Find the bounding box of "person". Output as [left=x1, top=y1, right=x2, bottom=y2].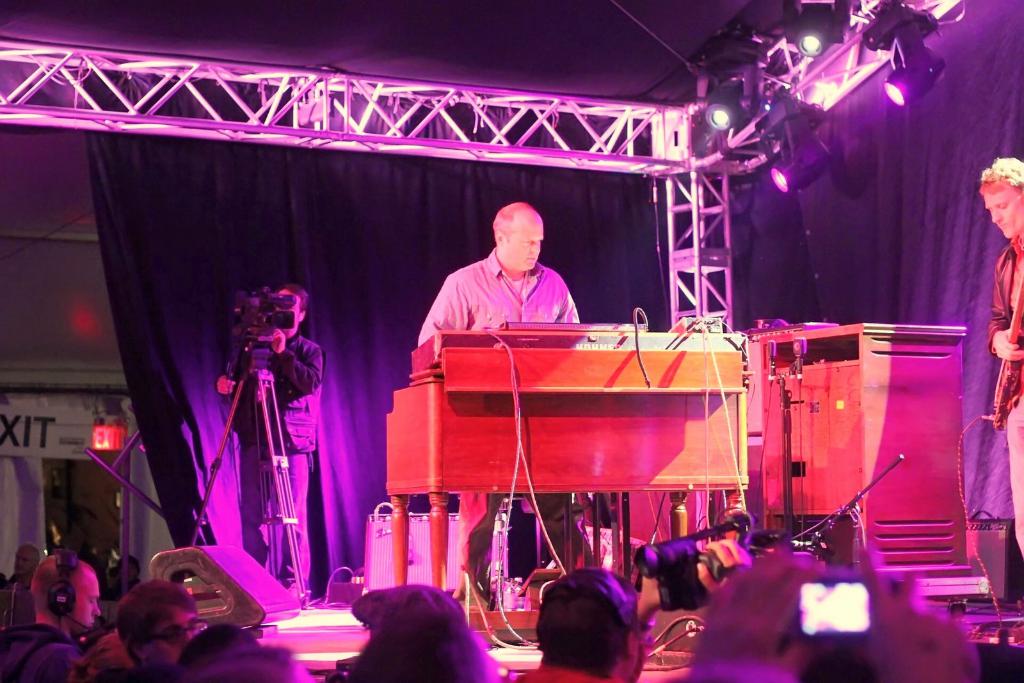
[left=4, top=543, right=108, bottom=682].
